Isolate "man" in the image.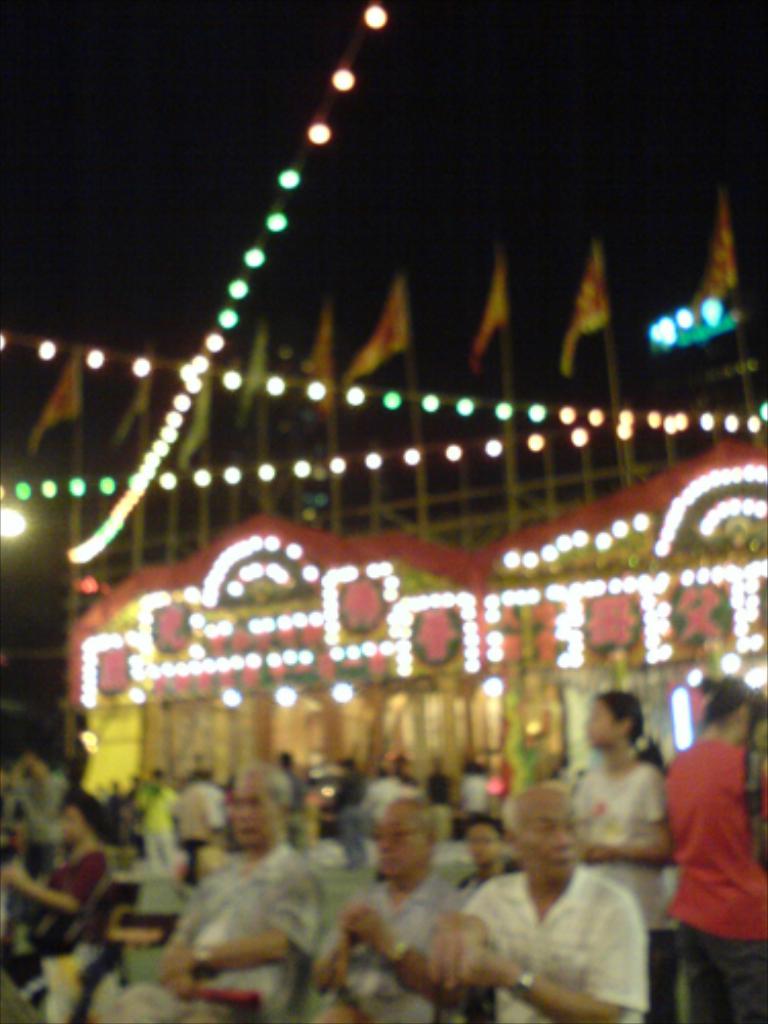
Isolated region: bbox=(481, 760, 664, 1008).
